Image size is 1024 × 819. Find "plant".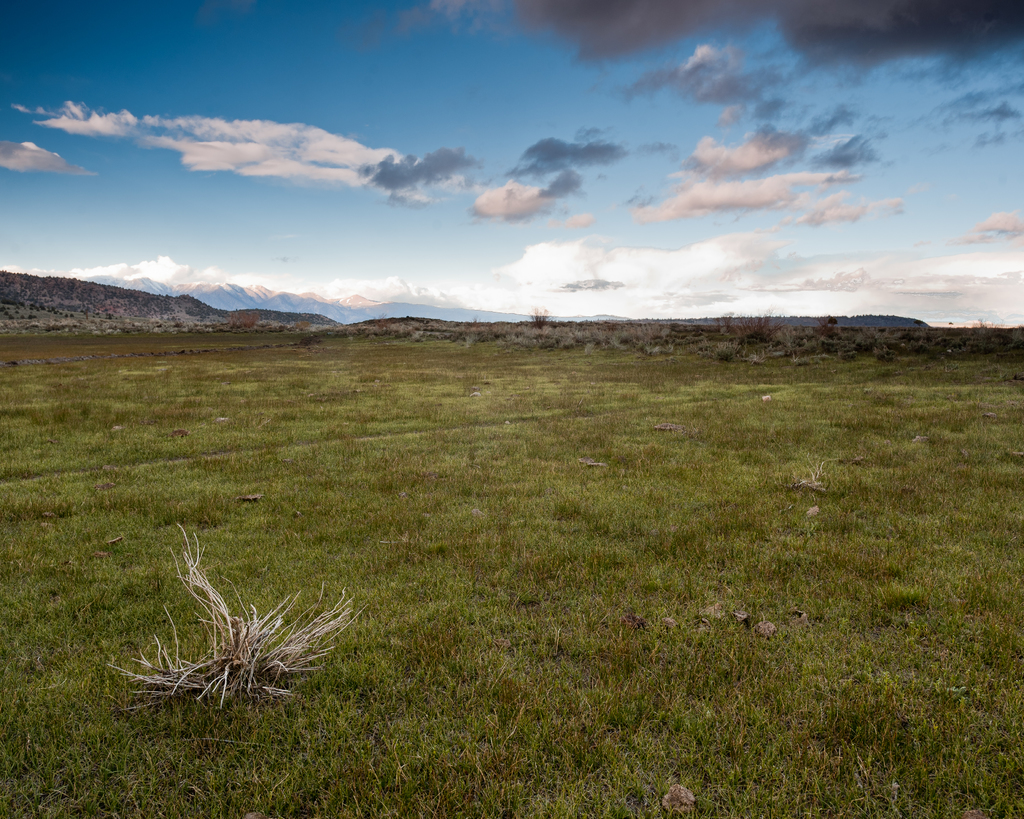
(x1=108, y1=523, x2=363, y2=722).
